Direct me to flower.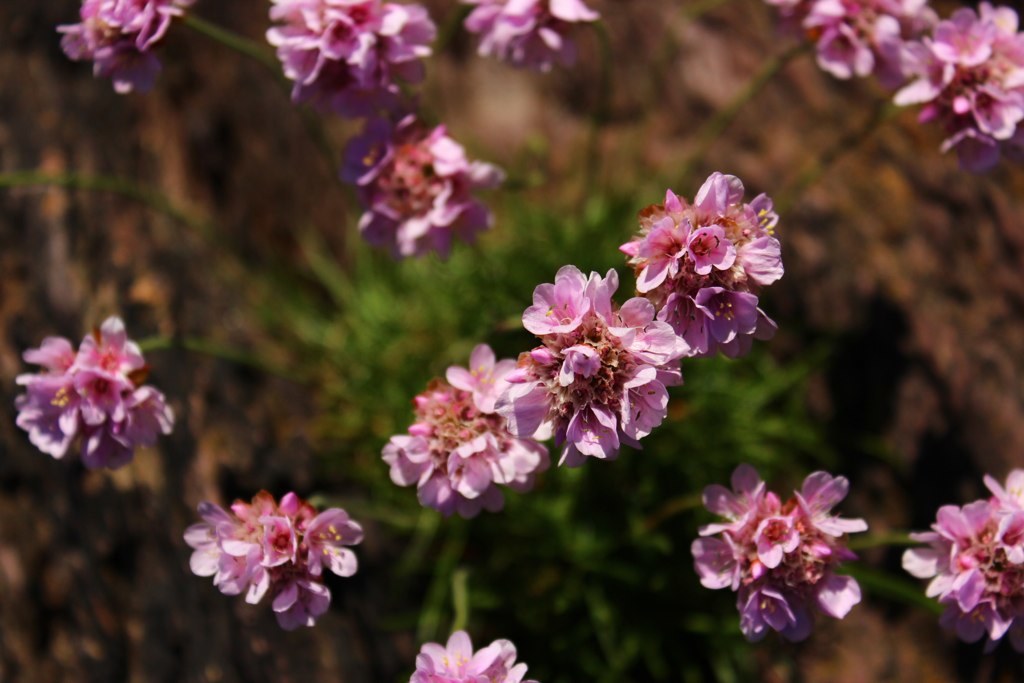
Direction: BBox(53, 0, 204, 100).
